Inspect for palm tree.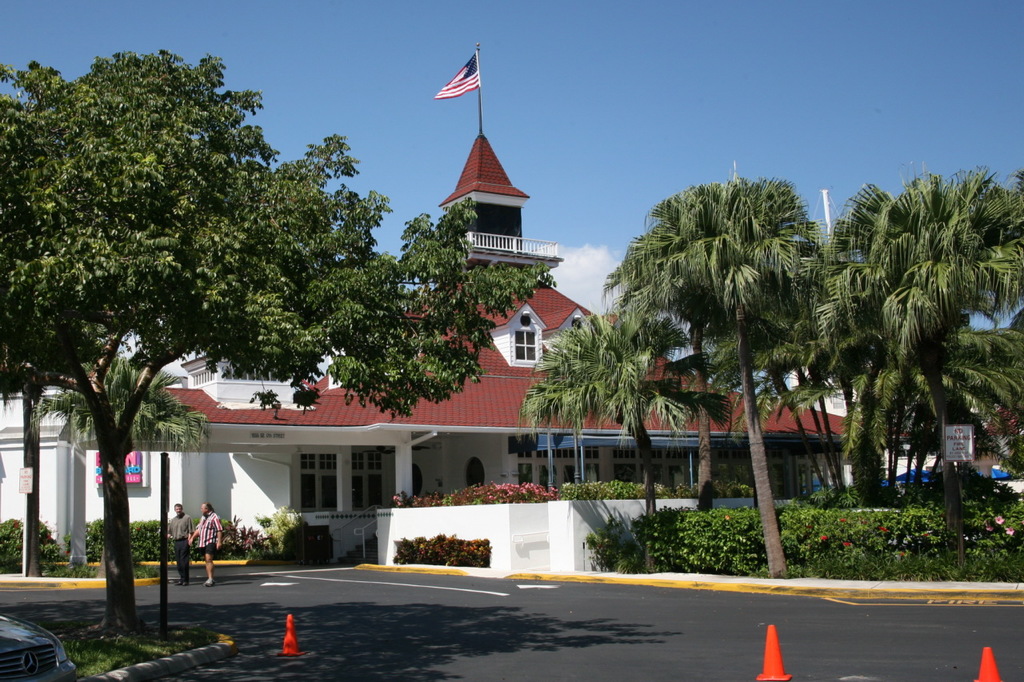
Inspection: select_region(554, 185, 854, 532).
